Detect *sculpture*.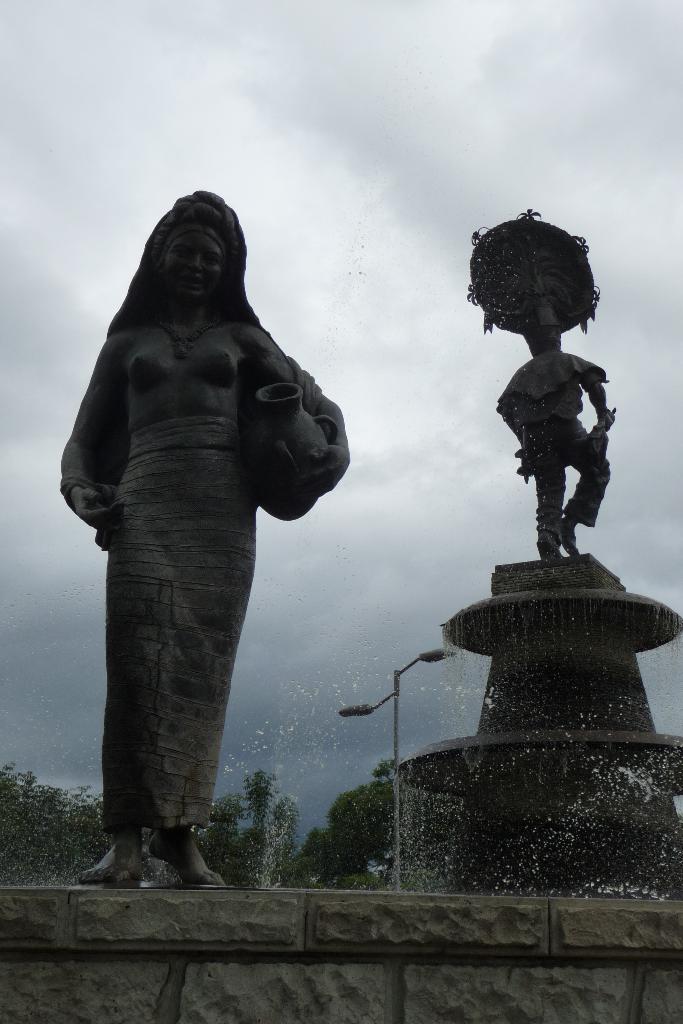
Detected at x1=58, y1=183, x2=350, y2=872.
